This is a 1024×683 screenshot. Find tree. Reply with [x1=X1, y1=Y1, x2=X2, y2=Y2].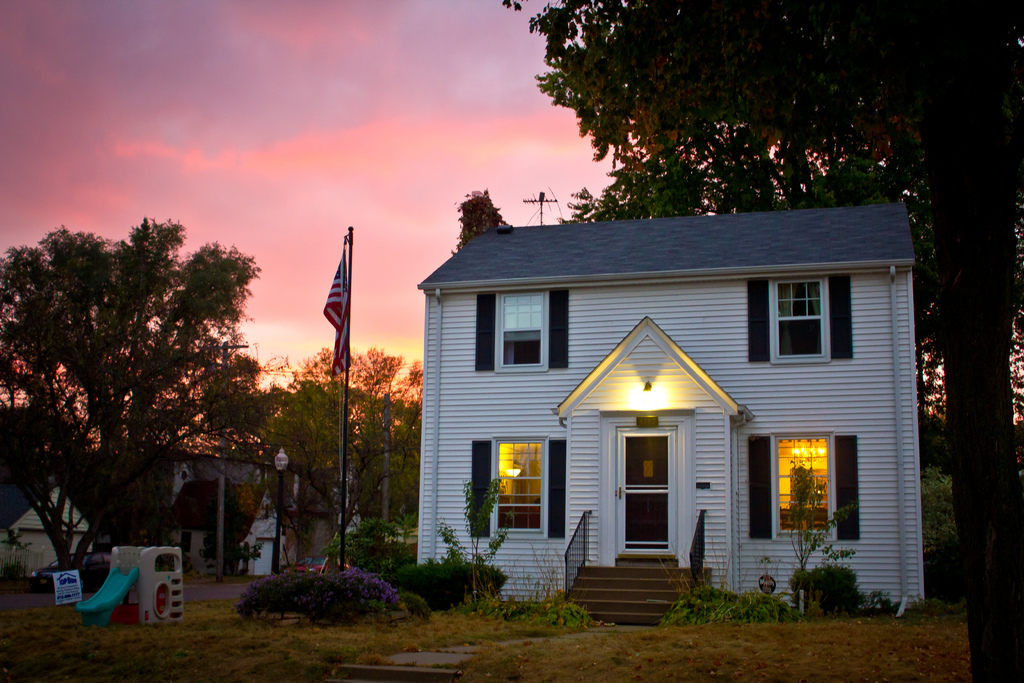
[x1=269, y1=345, x2=424, y2=568].
